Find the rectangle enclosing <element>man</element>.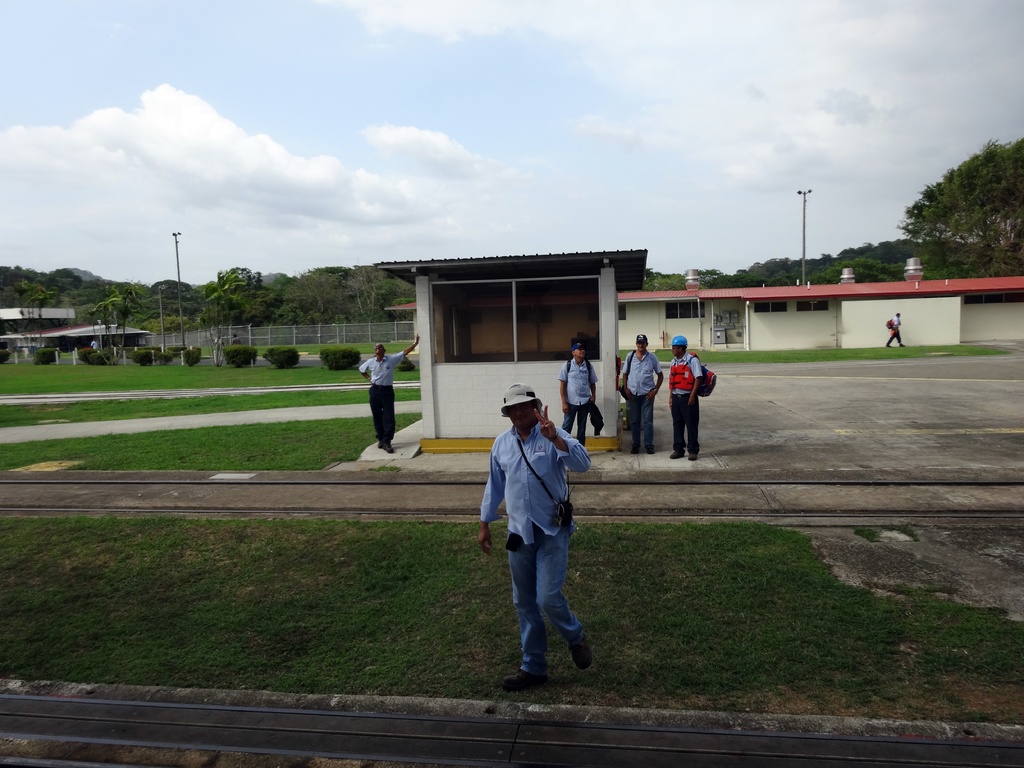
bbox(358, 331, 428, 455).
